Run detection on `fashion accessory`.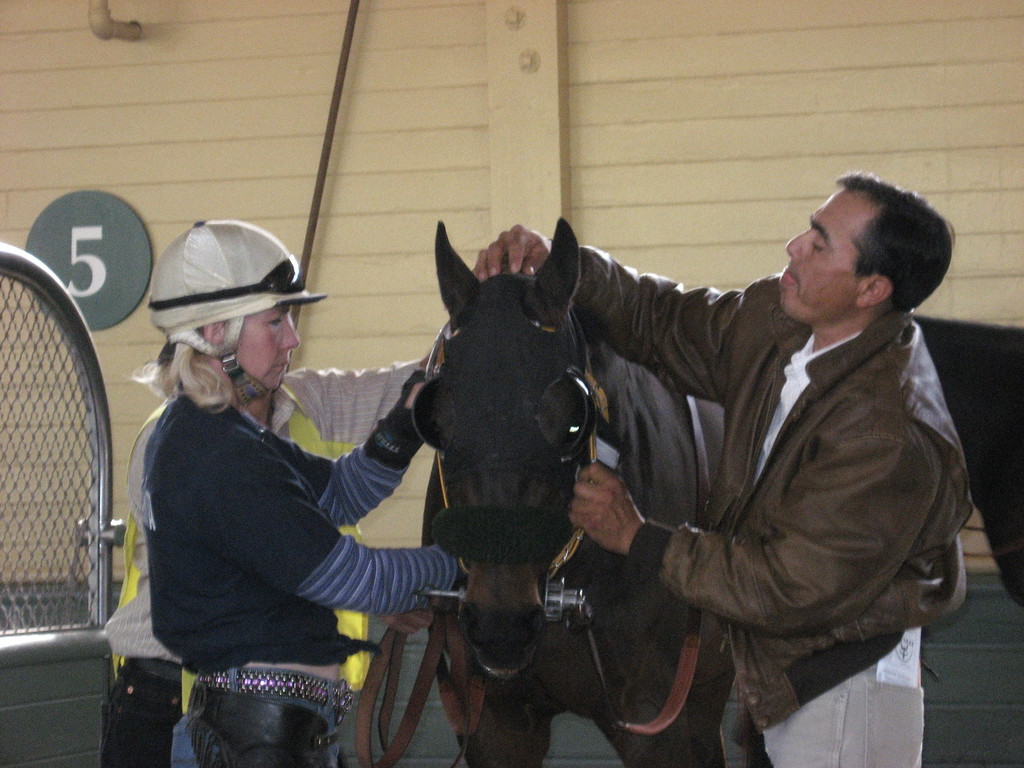
Result: left=147, top=254, right=301, bottom=306.
